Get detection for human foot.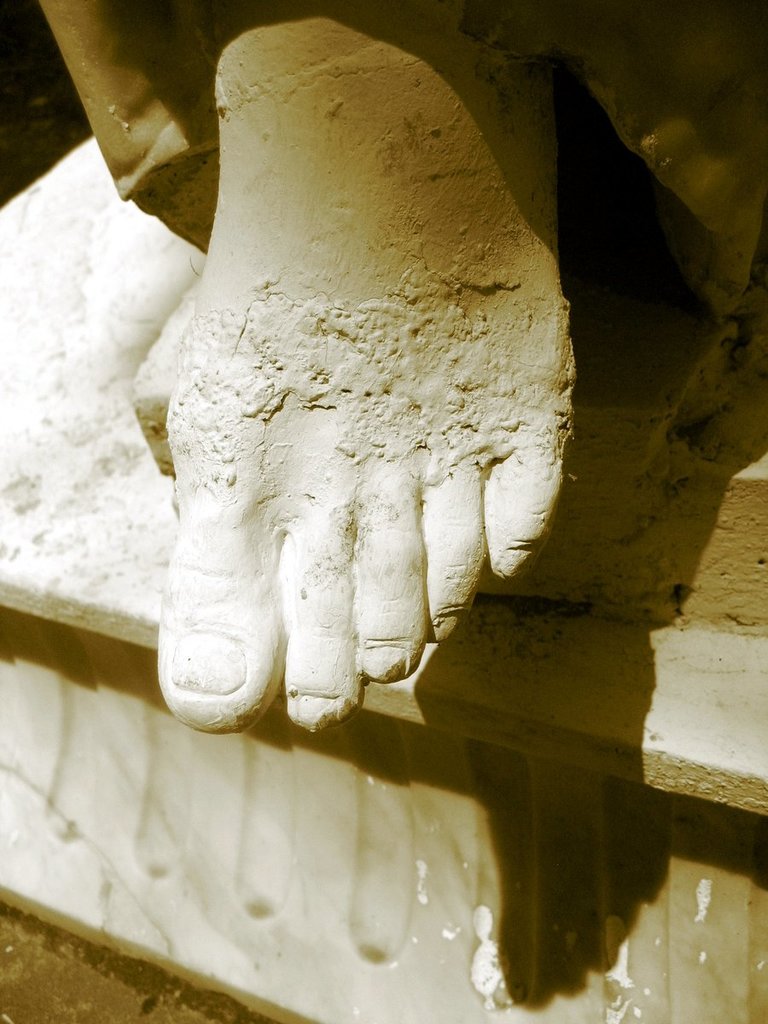
Detection: [140, 0, 574, 766].
